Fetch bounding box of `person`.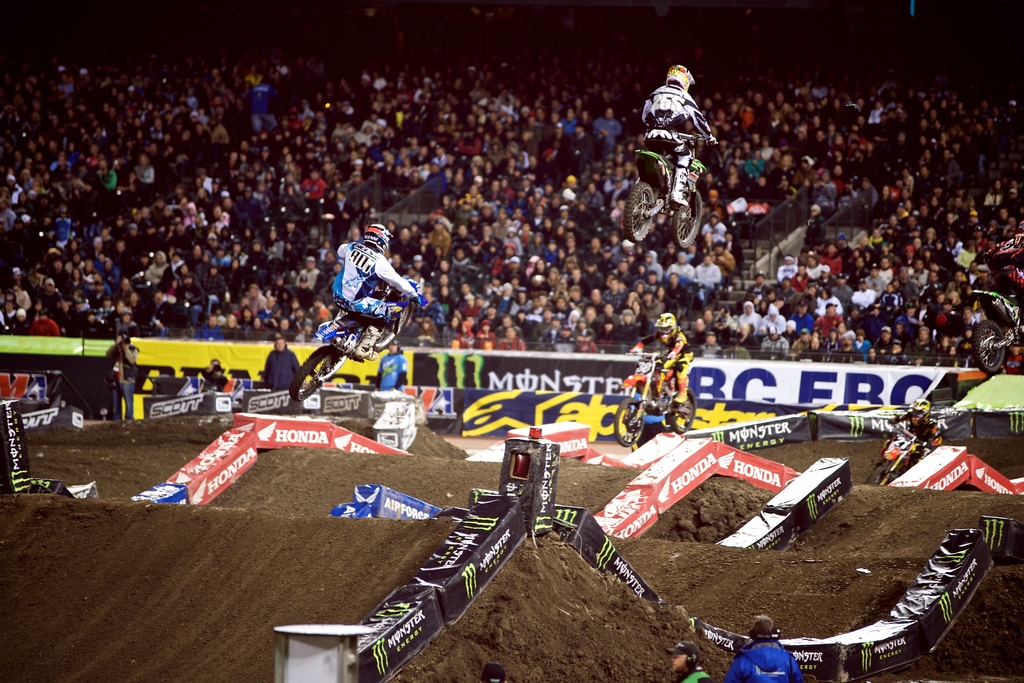
Bbox: region(327, 225, 428, 359).
